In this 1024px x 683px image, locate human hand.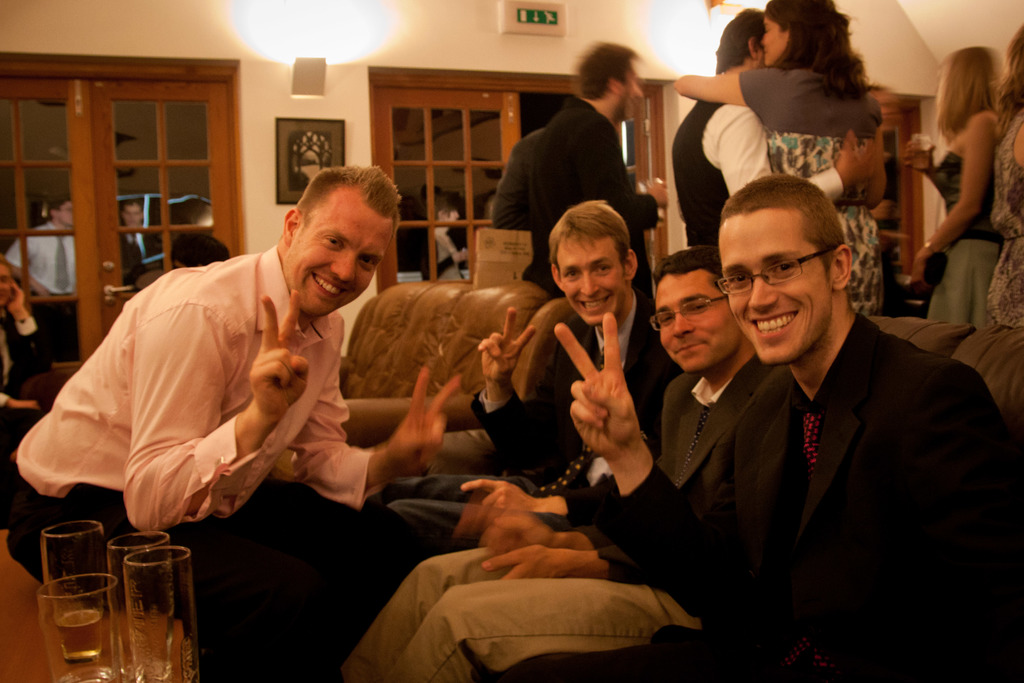
Bounding box: [460, 475, 530, 514].
